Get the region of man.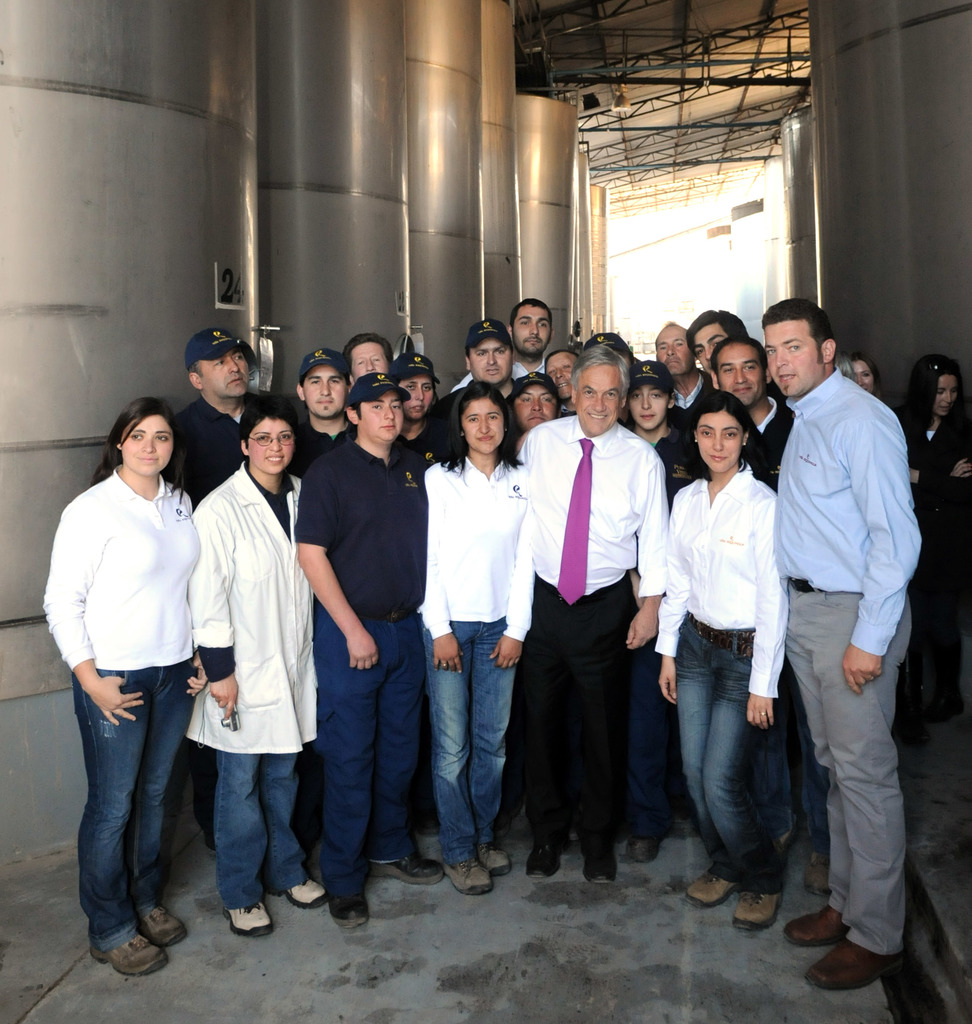
(x1=770, y1=288, x2=940, y2=994).
